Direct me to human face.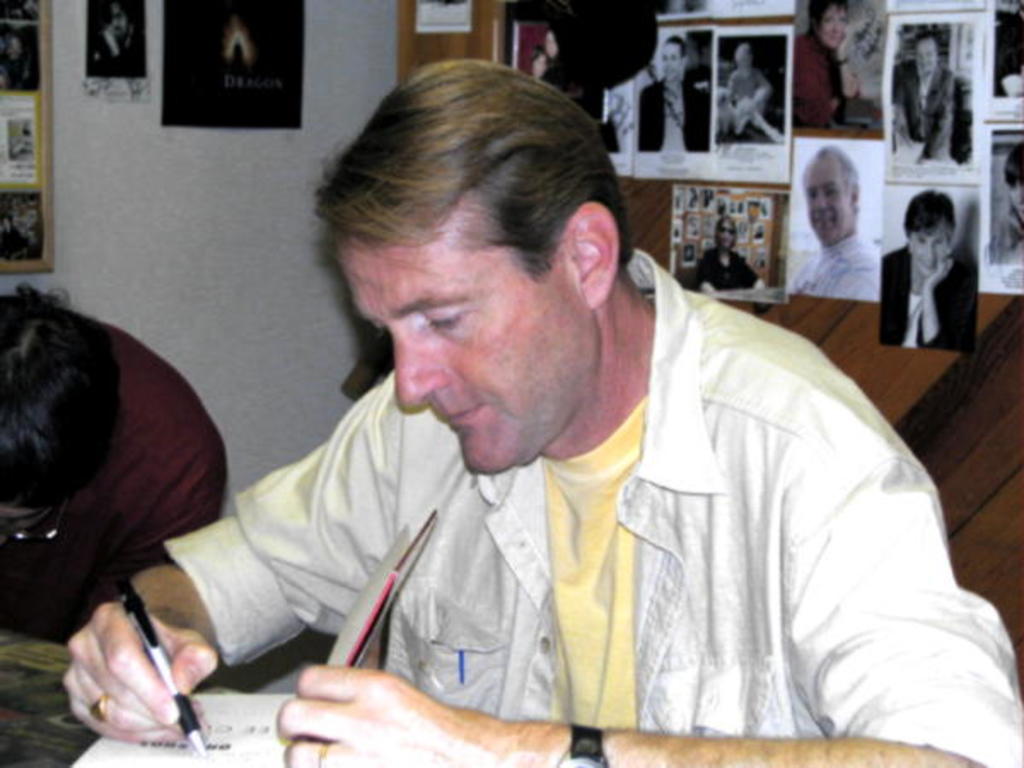
Direction: (913, 222, 949, 273).
